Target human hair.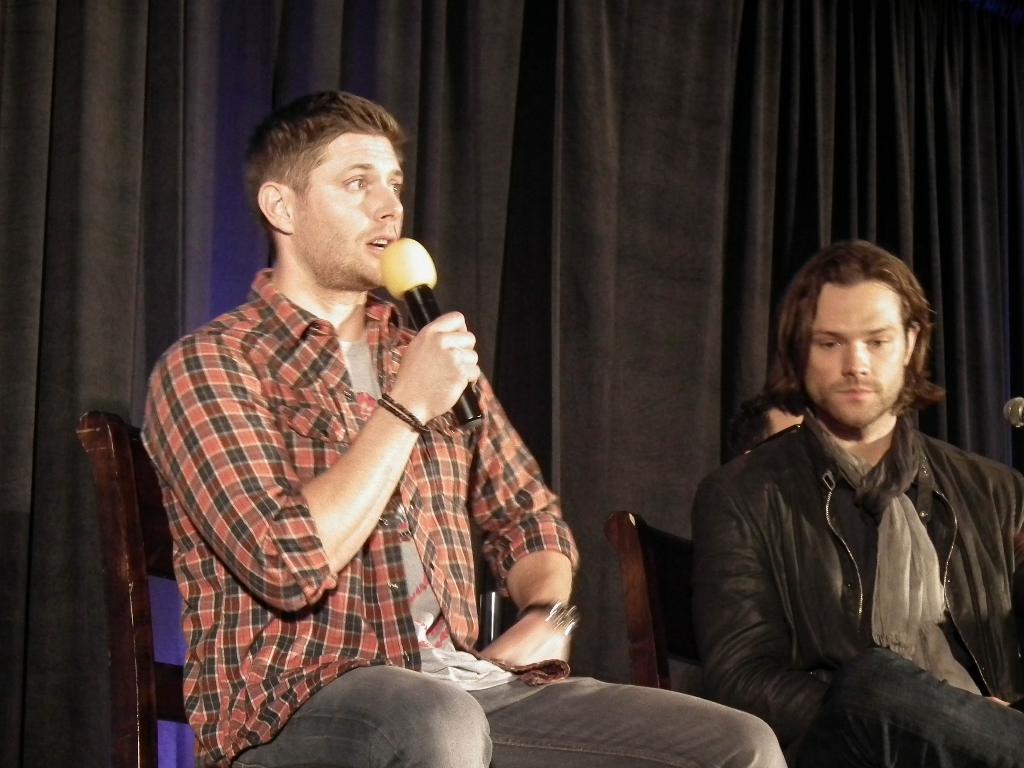
Target region: [776, 241, 943, 437].
